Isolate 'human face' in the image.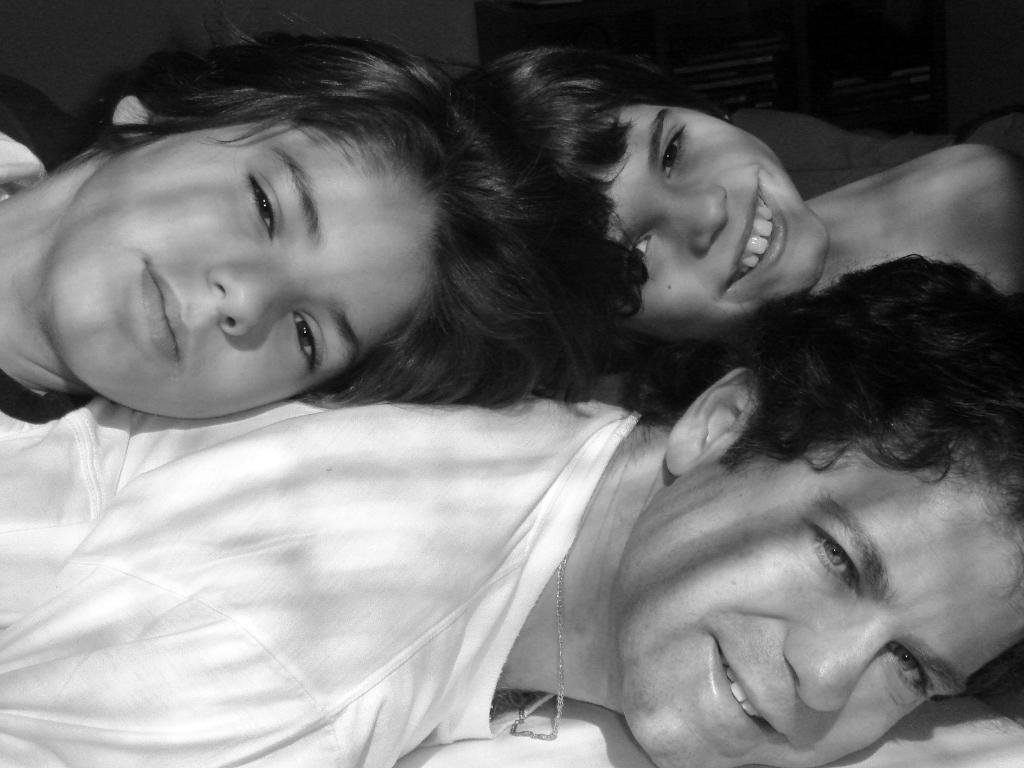
Isolated region: box(47, 116, 444, 423).
